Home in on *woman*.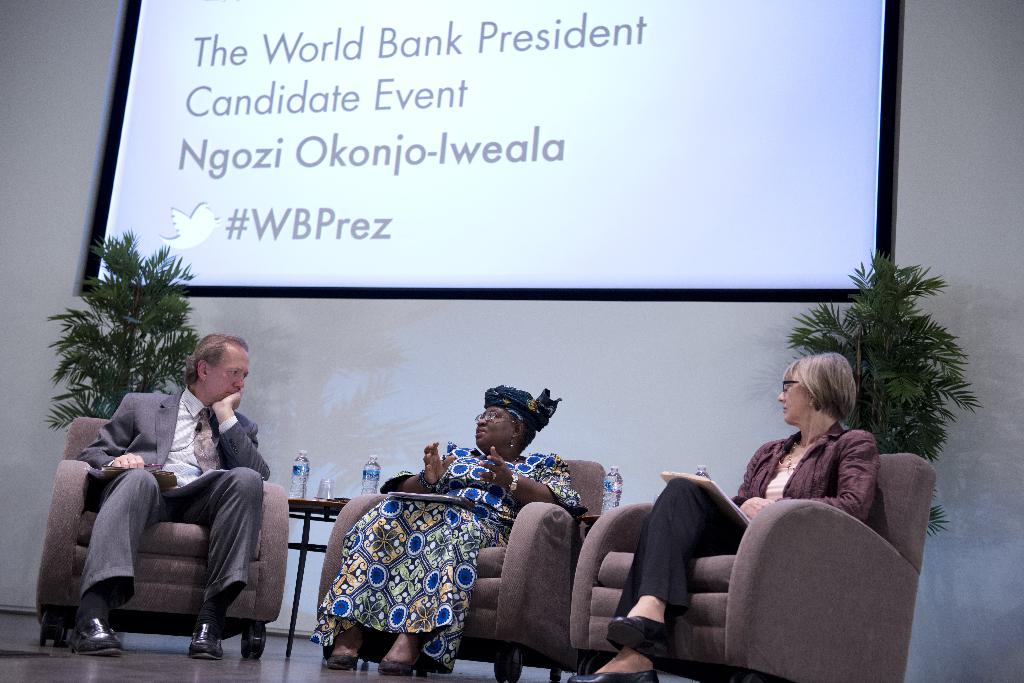
Homed in at (left=309, top=383, right=582, bottom=677).
